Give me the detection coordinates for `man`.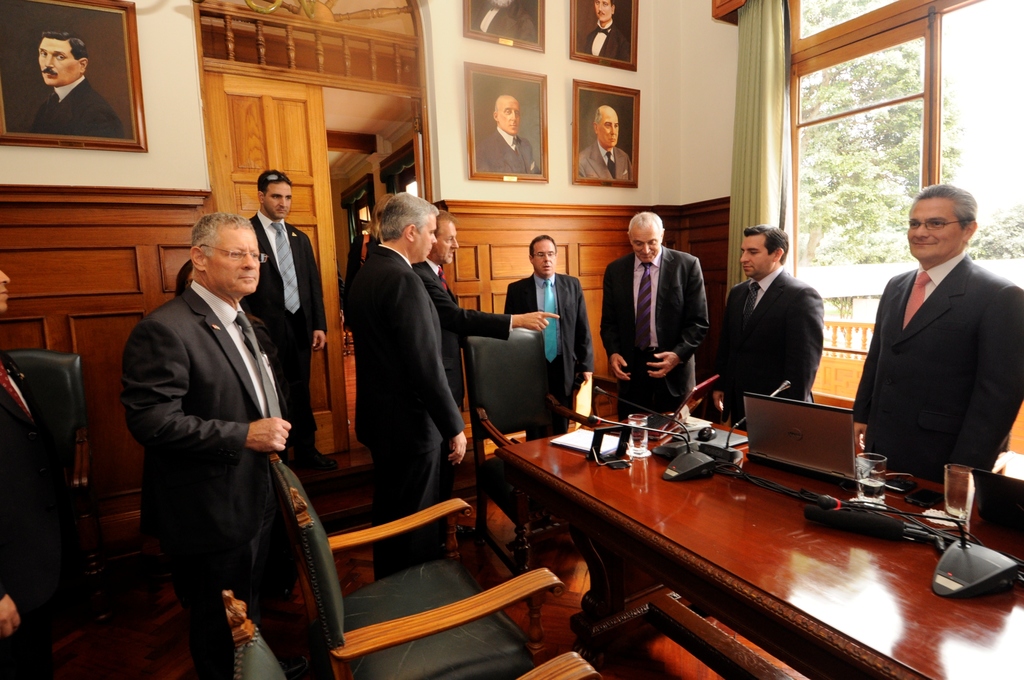
<bbox>482, 92, 541, 175</bbox>.
